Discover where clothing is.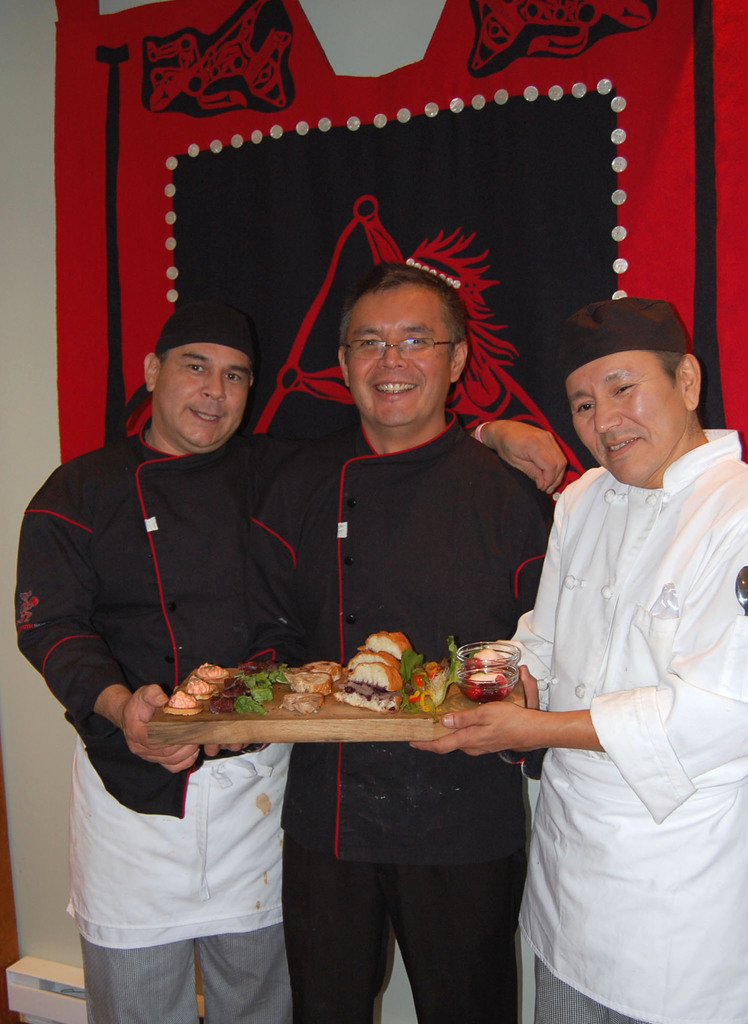
Discovered at <region>237, 419, 552, 1023</region>.
